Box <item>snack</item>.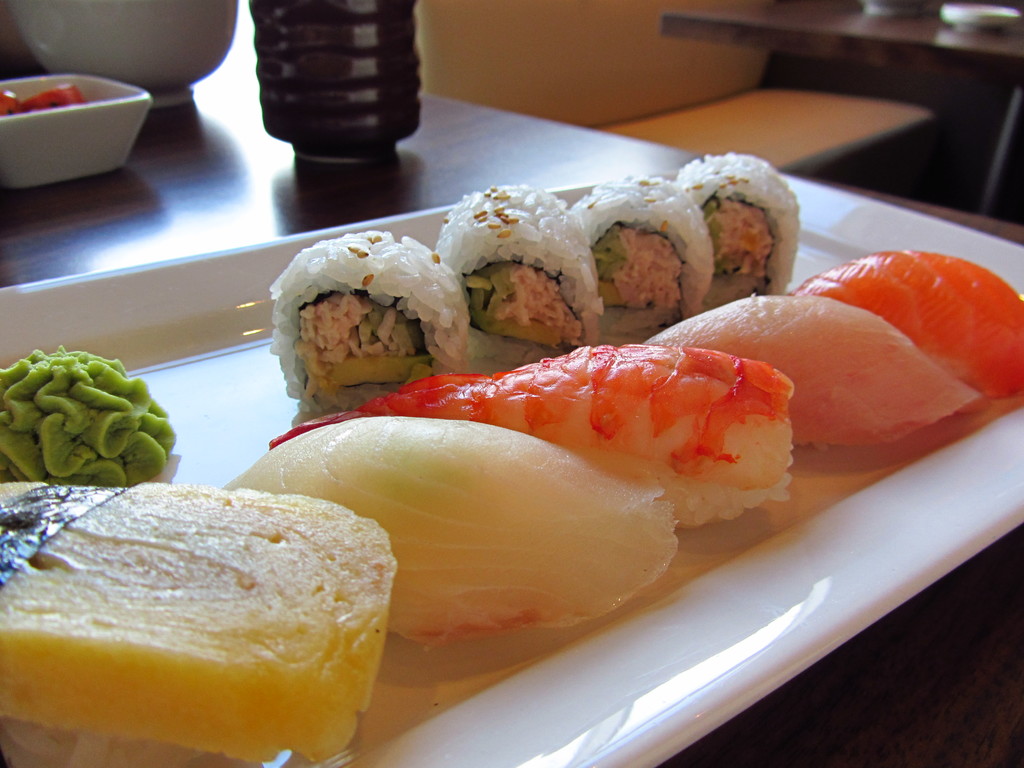
pyautogui.locateOnScreen(220, 415, 692, 641).
